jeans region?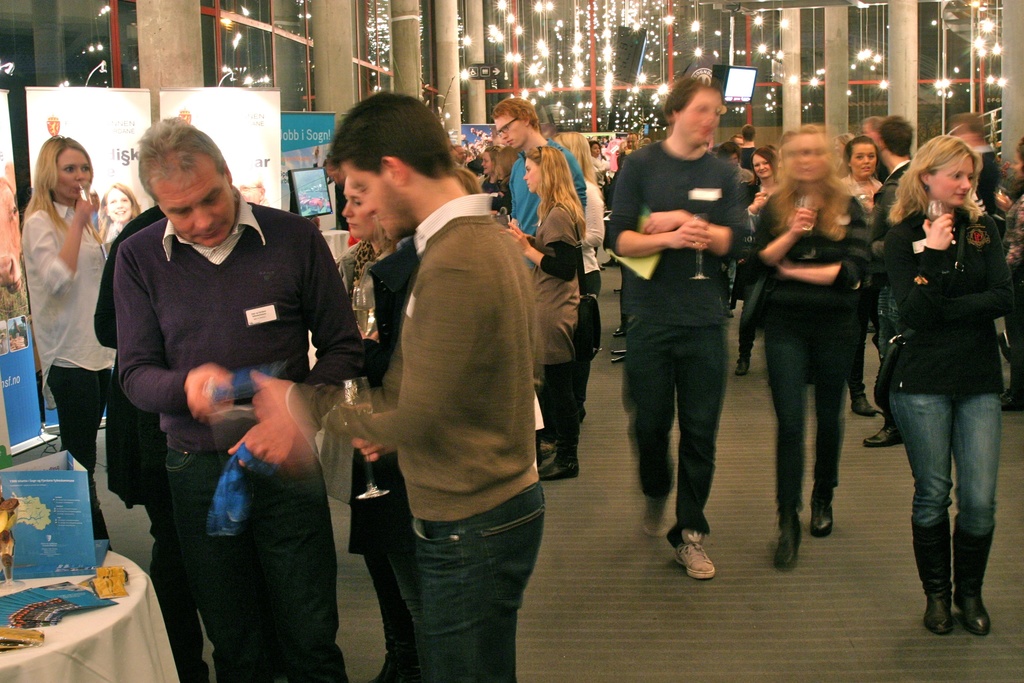
bbox=(388, 484, 544, 682)
